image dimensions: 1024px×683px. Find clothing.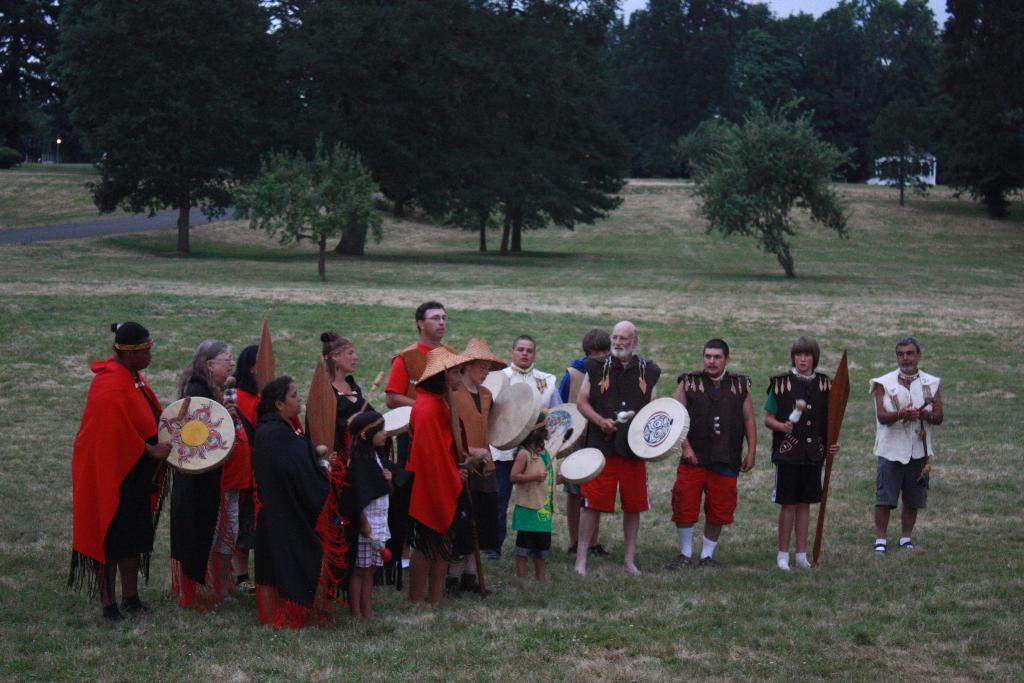
(346, 406, 387, 568).
